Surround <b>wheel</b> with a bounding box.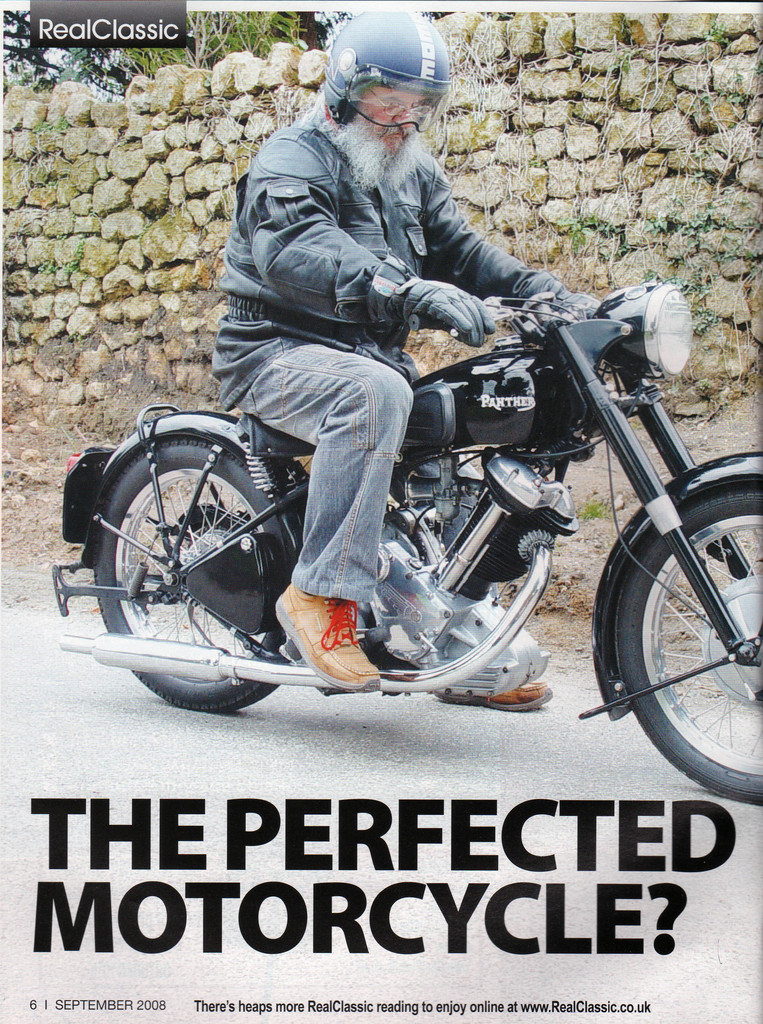
select_region(81, 435, 302, 720).
